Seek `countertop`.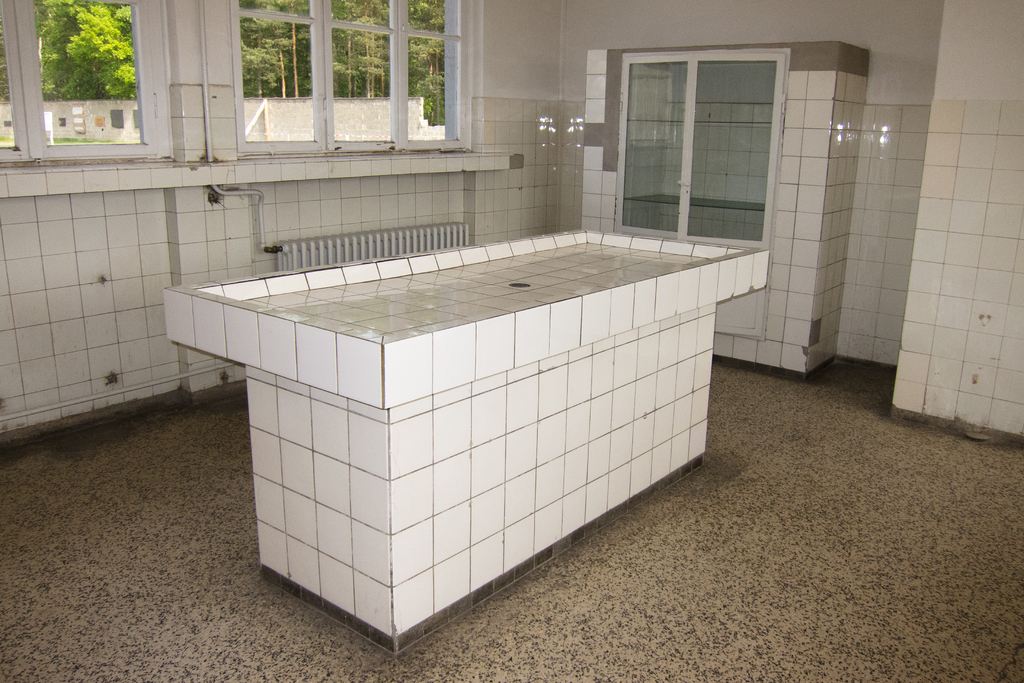
rect(163, 226, 767, 409).
